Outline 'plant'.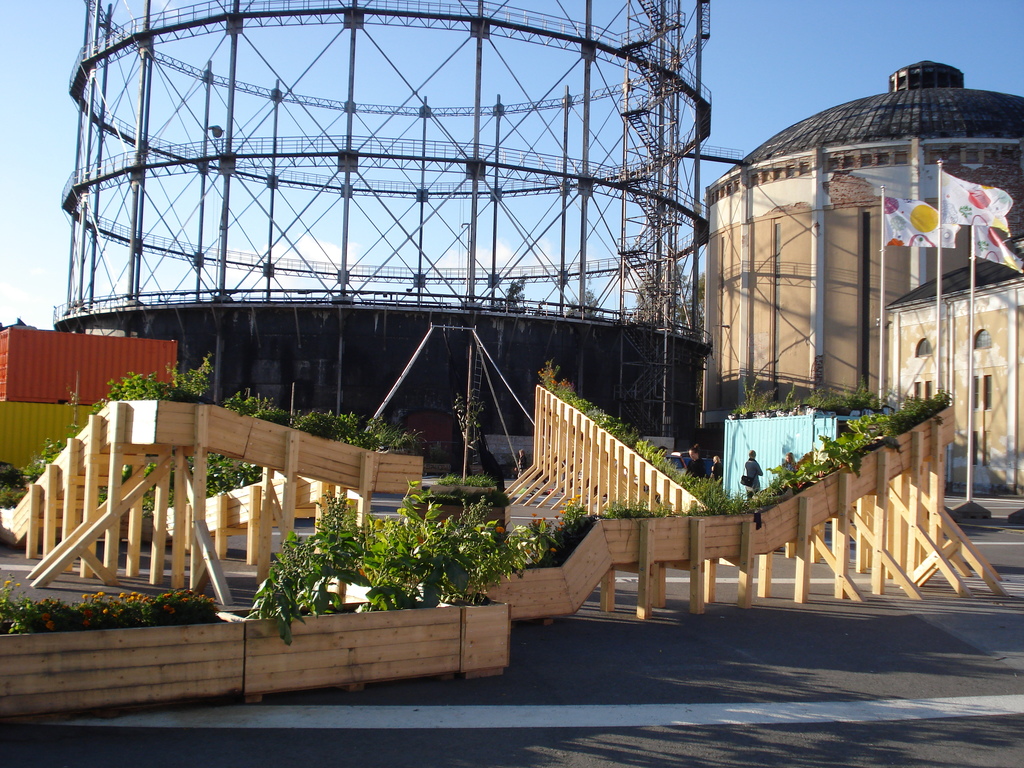
Outline: bbox(541, 506, 608, 559).
